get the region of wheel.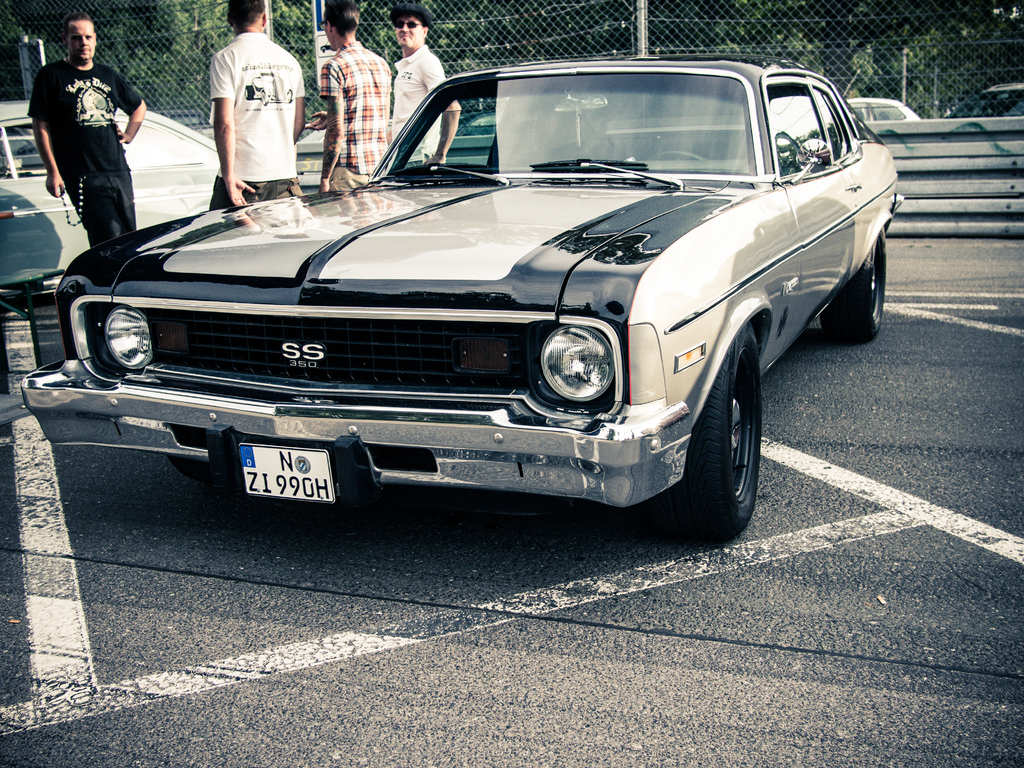
pyautogui.locateOnScreen(649, 150, 706, 161).
